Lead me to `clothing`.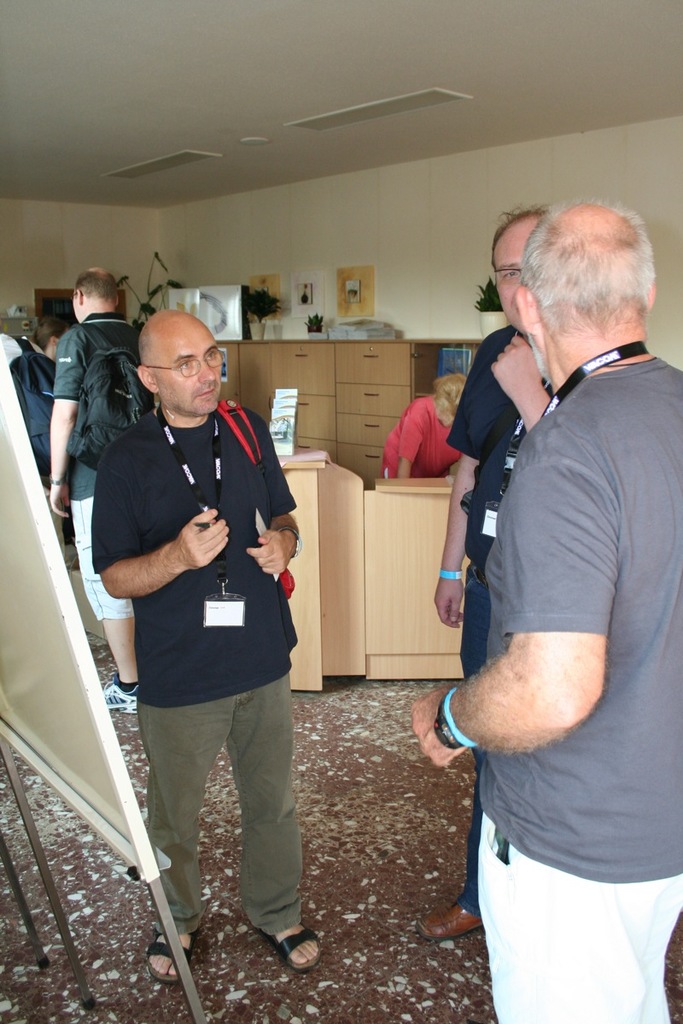
Lead to region(14, 353, 59, 491).
